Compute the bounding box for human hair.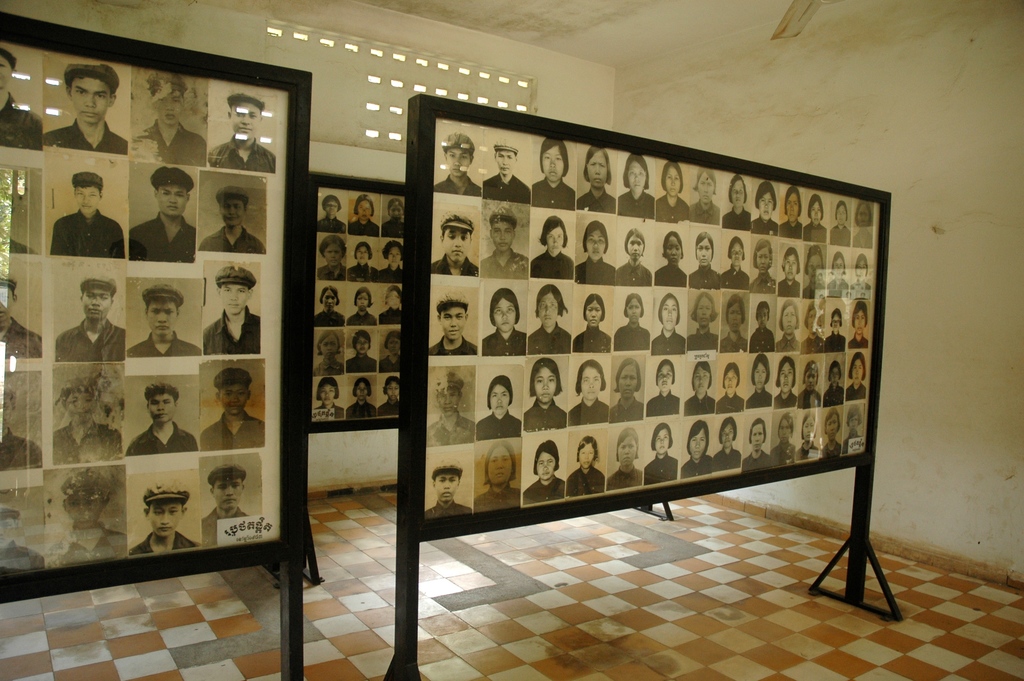
crop(486, 375, 511, 409).
